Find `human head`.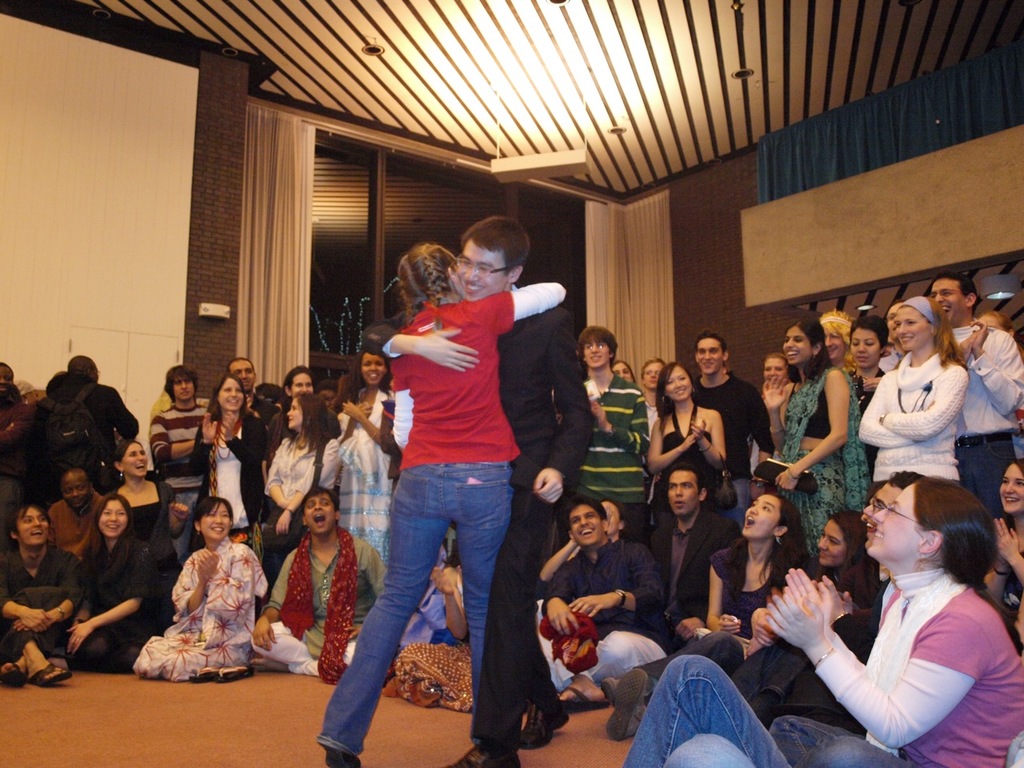
box(0, 383, 23, 426).
